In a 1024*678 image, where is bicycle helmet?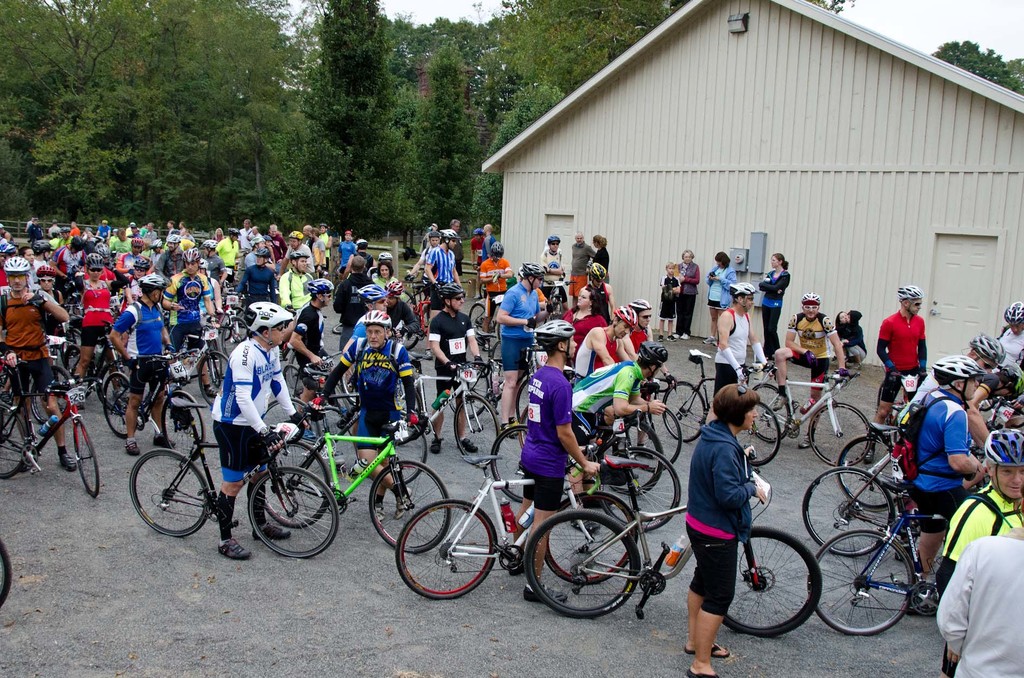
bbox(629, 297, 648, 311).
